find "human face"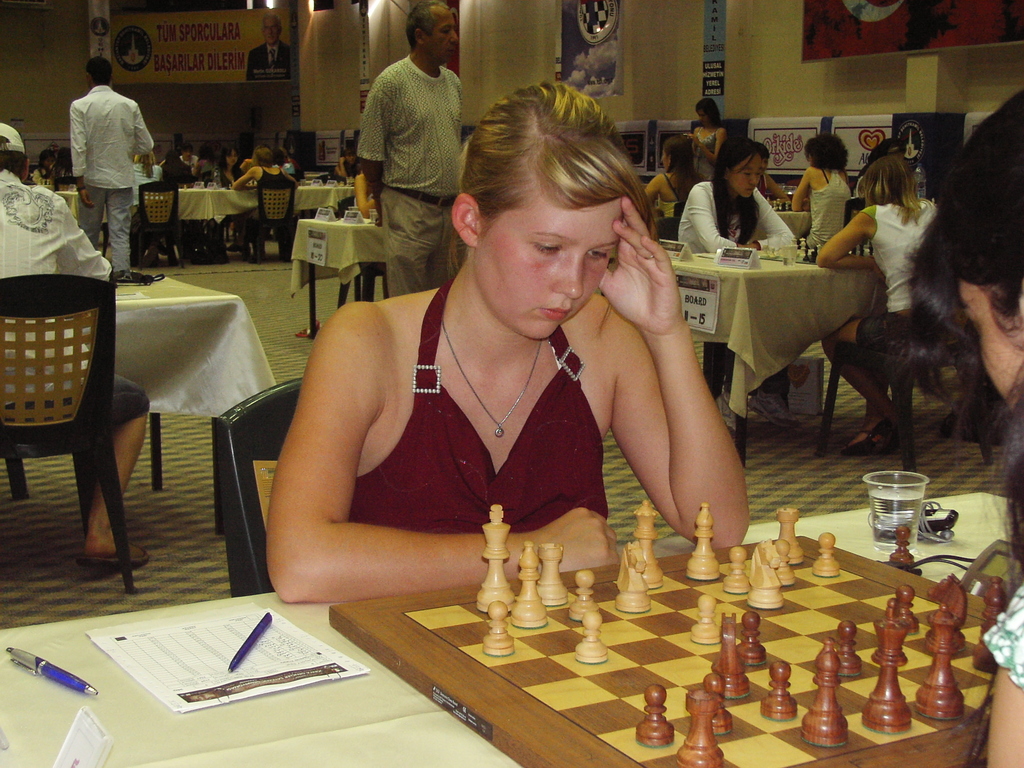
rect(262, 19, 282, 44)
